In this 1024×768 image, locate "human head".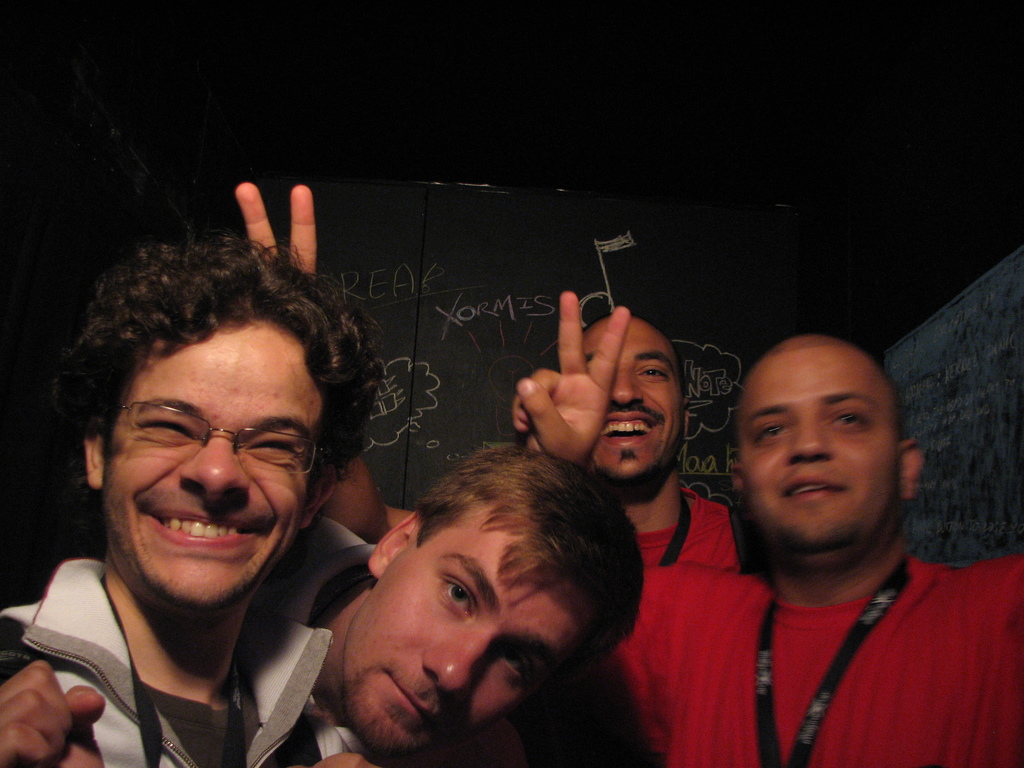
Bounding box: <region>72, 241, 372, 614</region>.
